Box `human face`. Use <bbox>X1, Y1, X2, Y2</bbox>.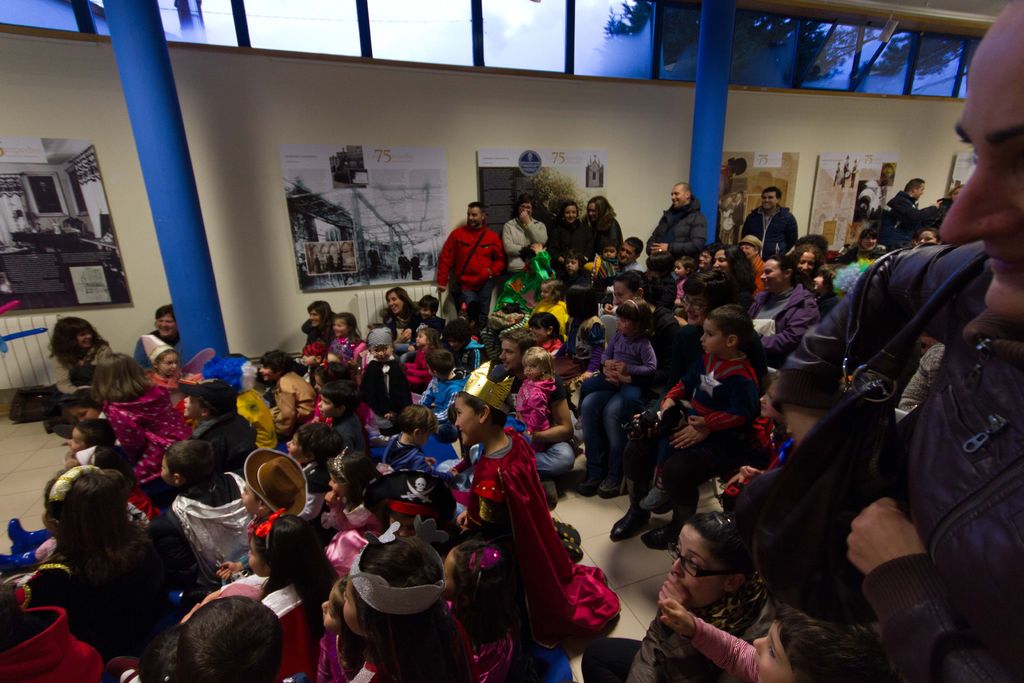
<bbox>520, 357, 540, 379</bbox>.
